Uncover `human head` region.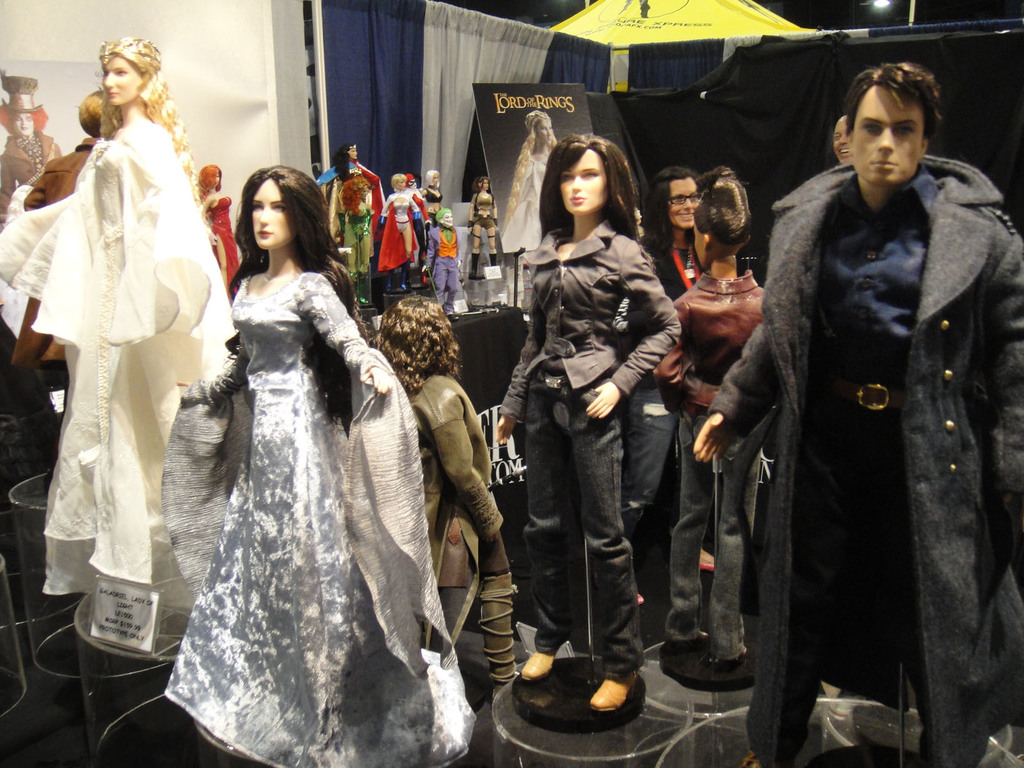
Uncovered: bbox=[477, 178, 490, 191].
